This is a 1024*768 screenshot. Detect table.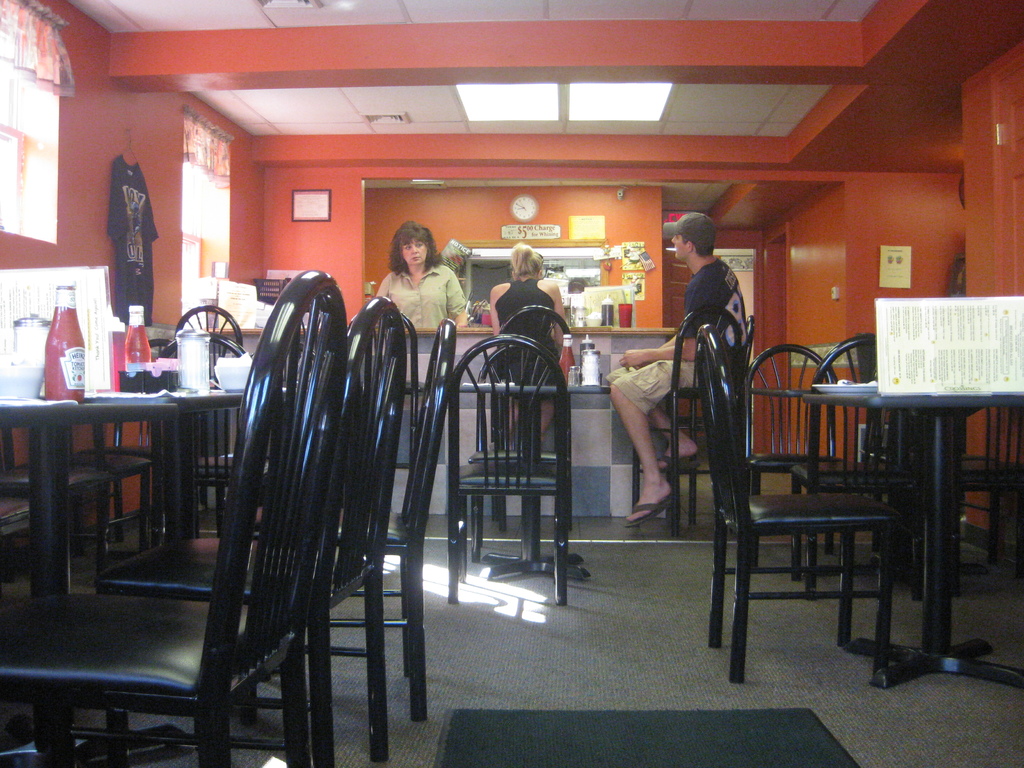
(left=459, top=381, right=614, bottom=593).
